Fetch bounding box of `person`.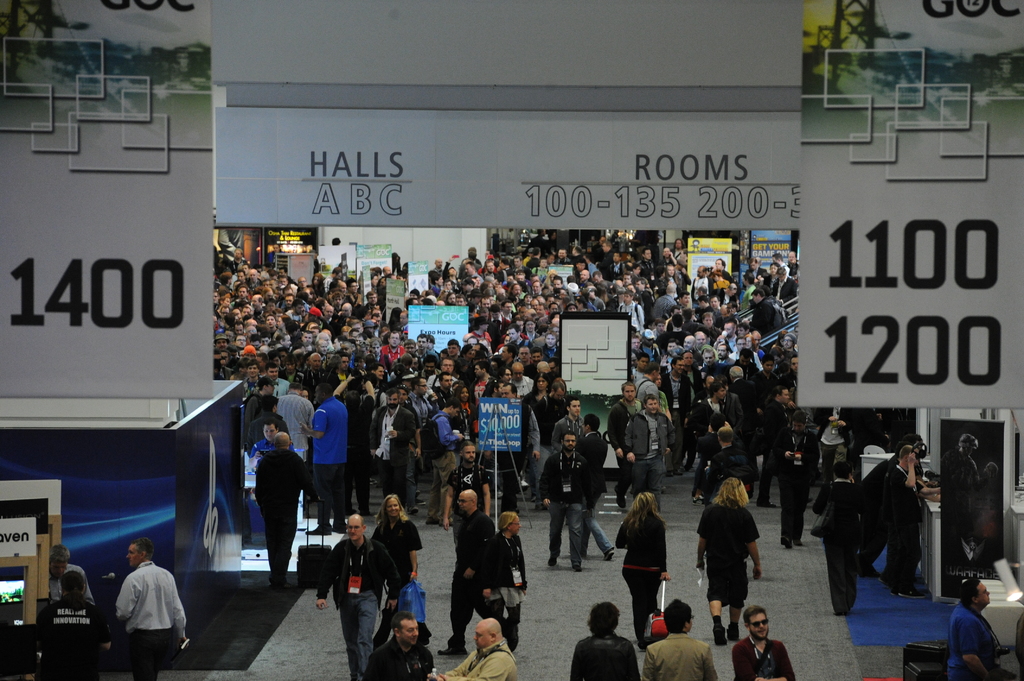
Bbox: bbox(694, 477, 765, 645).
